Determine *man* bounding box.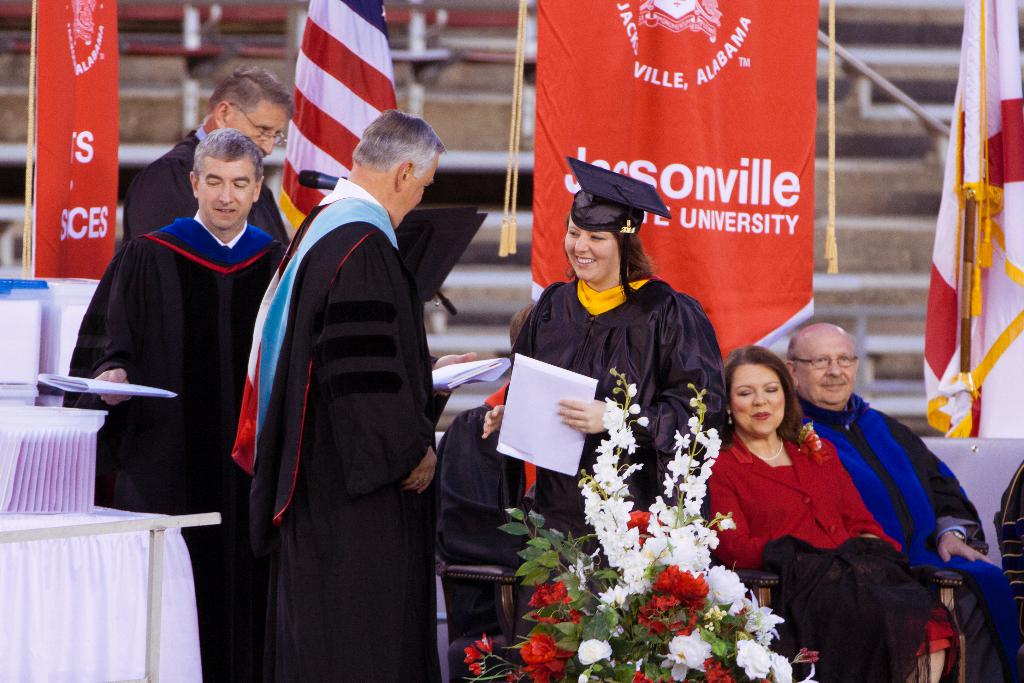
Determined: 115,64,292,245.
